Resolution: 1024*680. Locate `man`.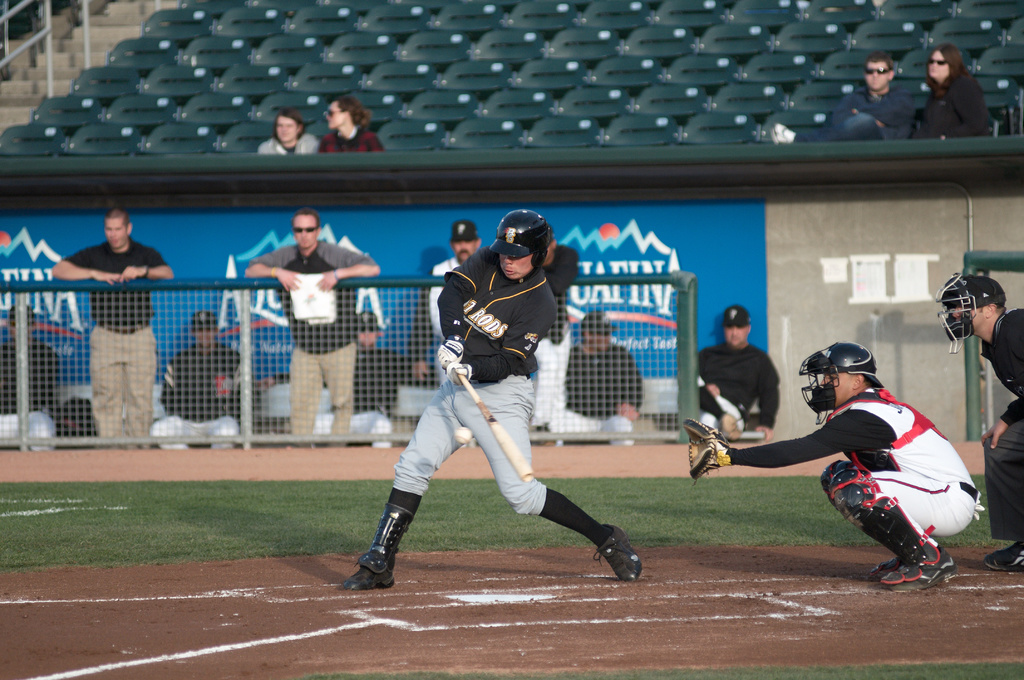
688 331 994 590.
